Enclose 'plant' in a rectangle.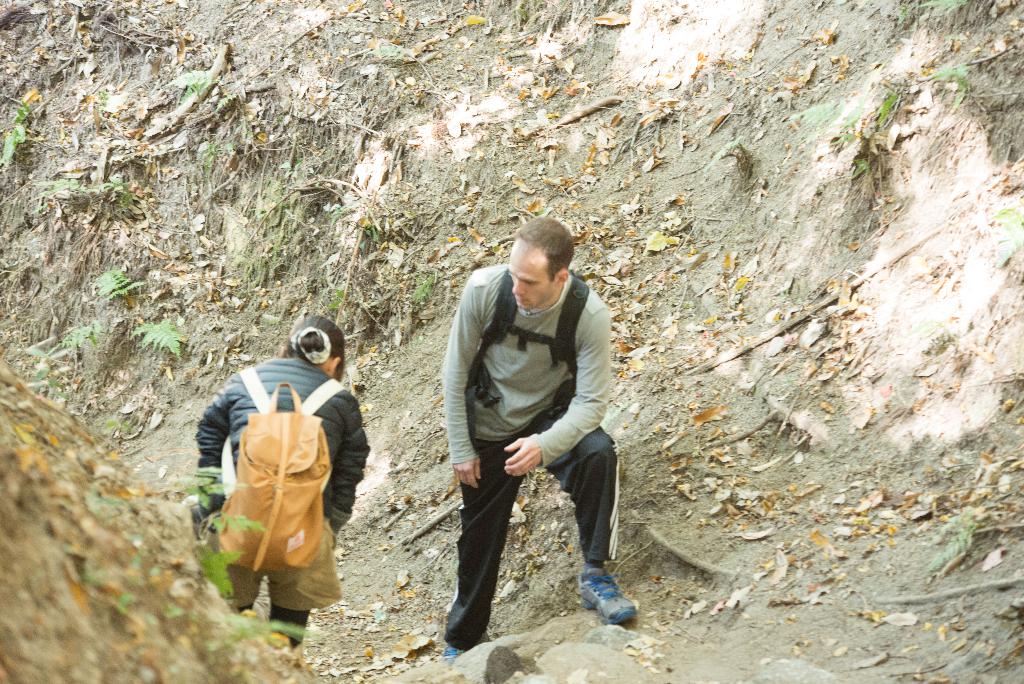
BBox(150, 314, 216, 368).
